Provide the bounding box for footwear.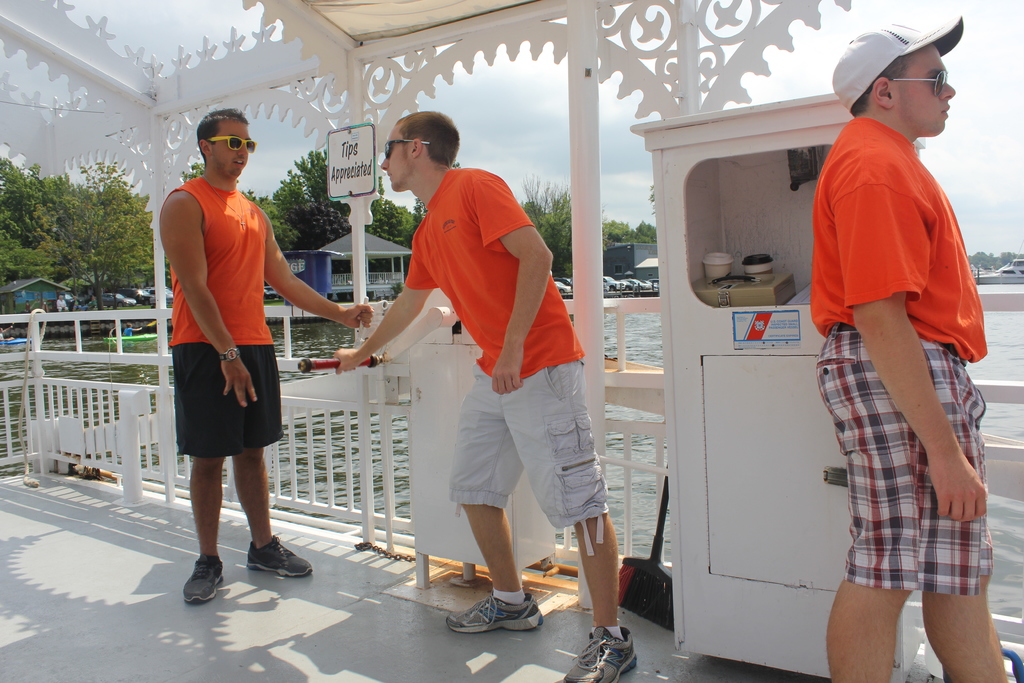
x1=245, y1=536, x2=314, y2=580.
